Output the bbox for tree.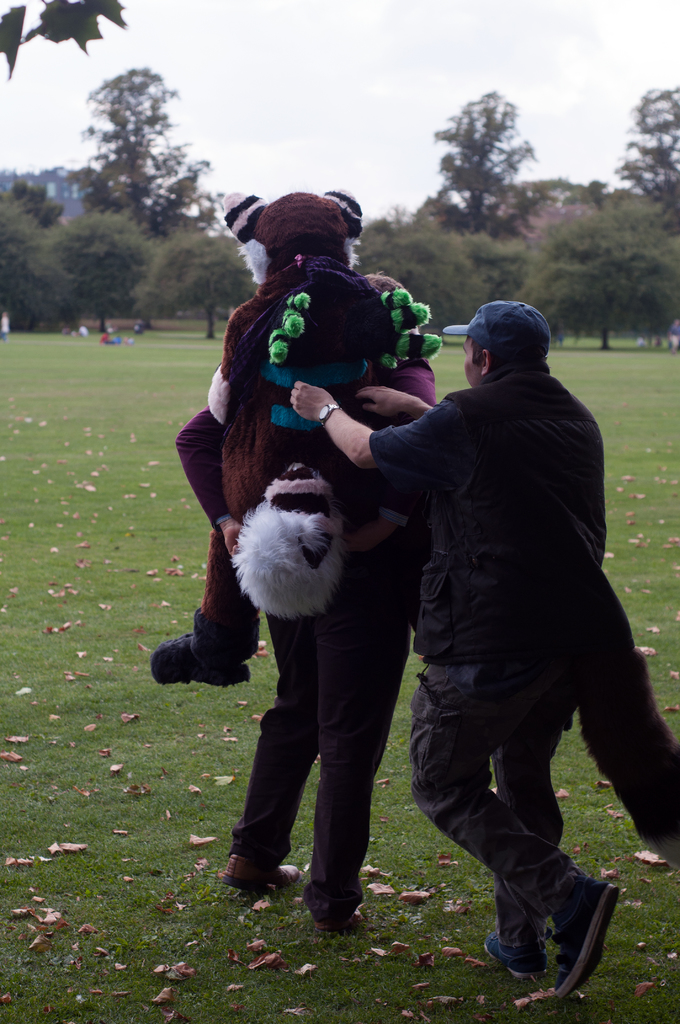
x1=86 y1=69 x2=219 y2=221.
